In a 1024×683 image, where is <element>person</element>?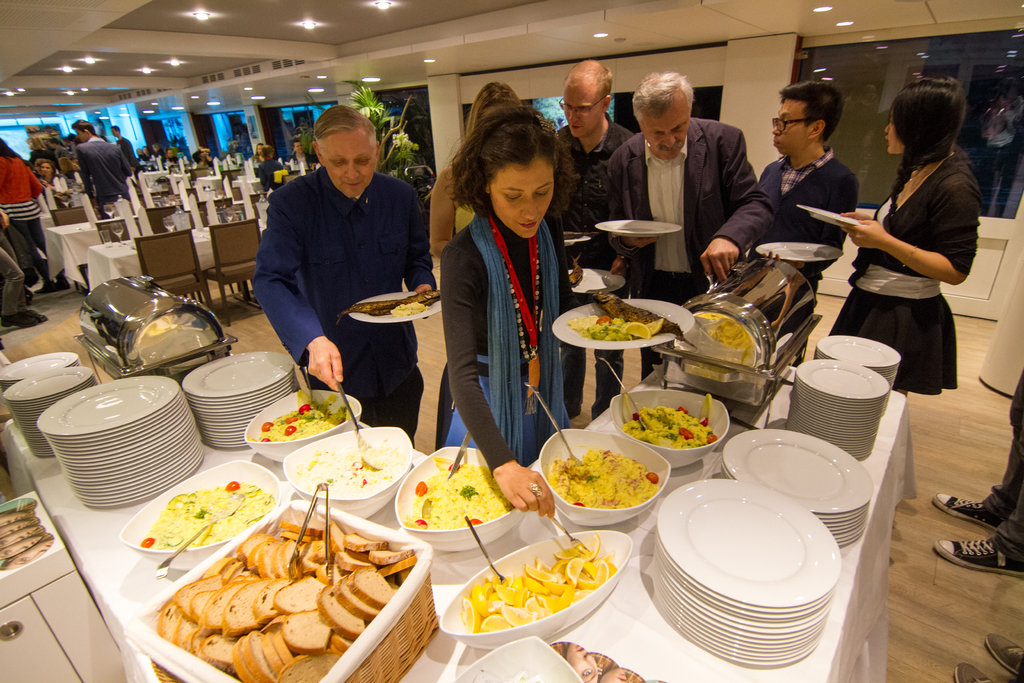
104,119,140,182.
